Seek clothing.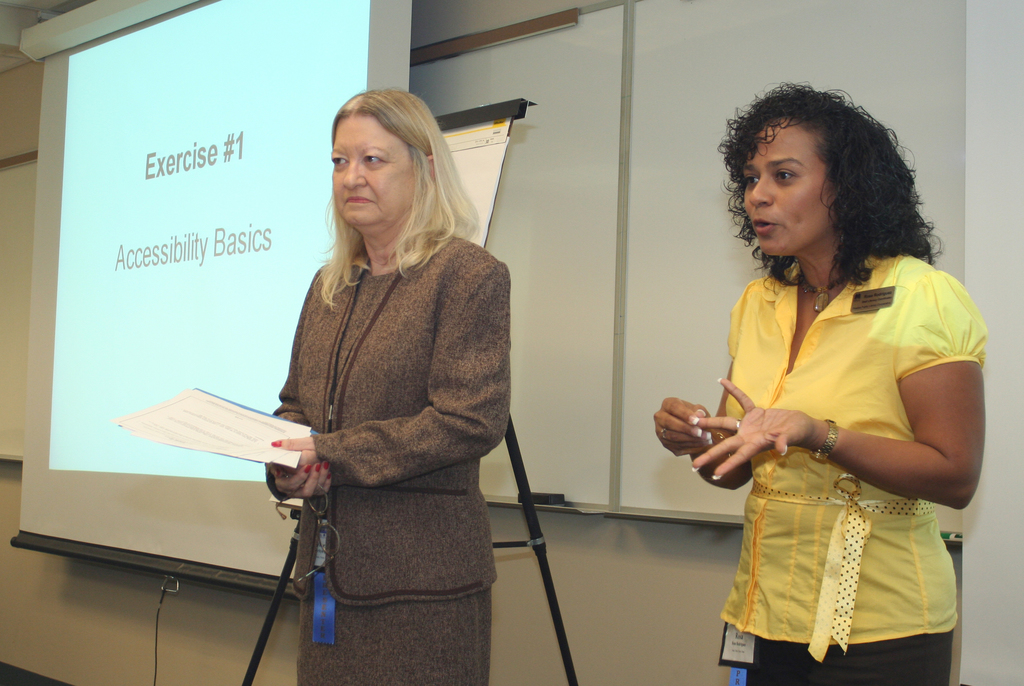
l=268, t=221, r=514, b=685.
